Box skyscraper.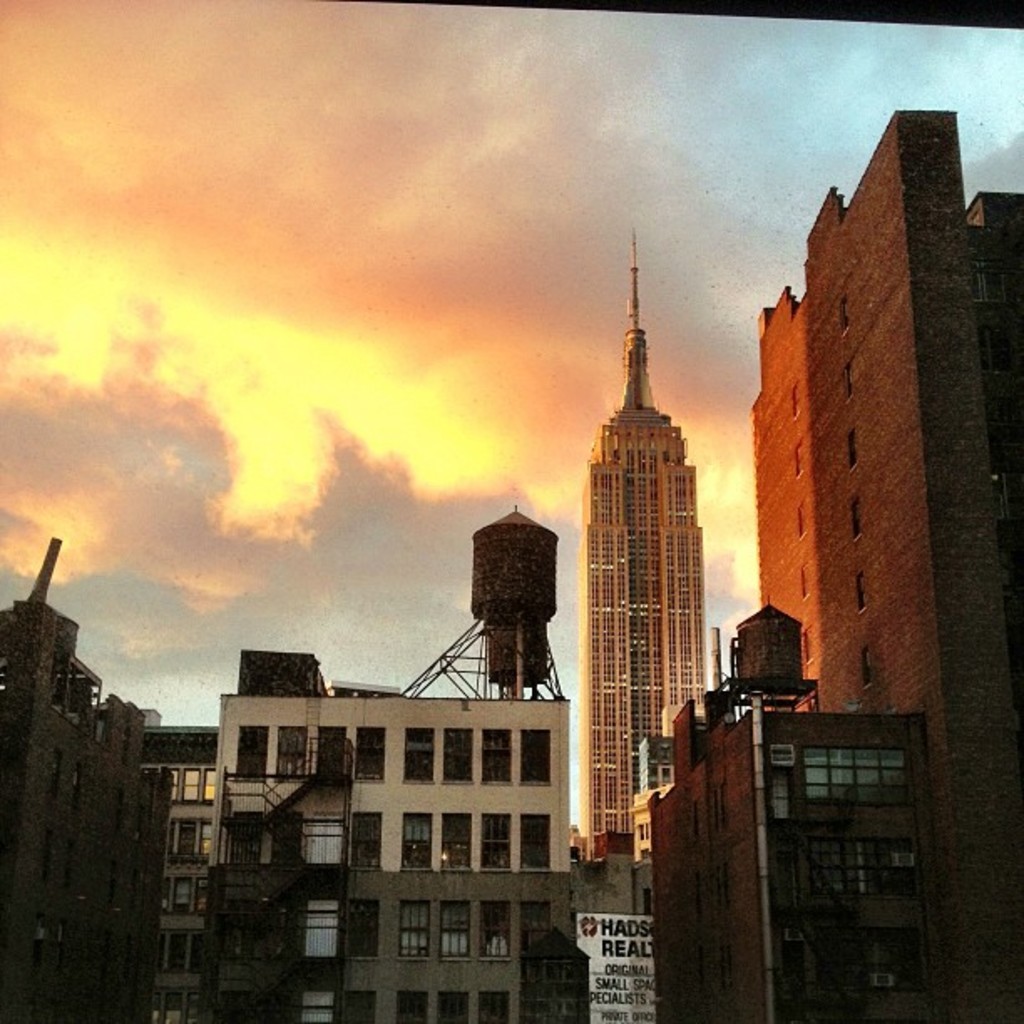
(x1=559, y1=251, x2=740, y2=922).
